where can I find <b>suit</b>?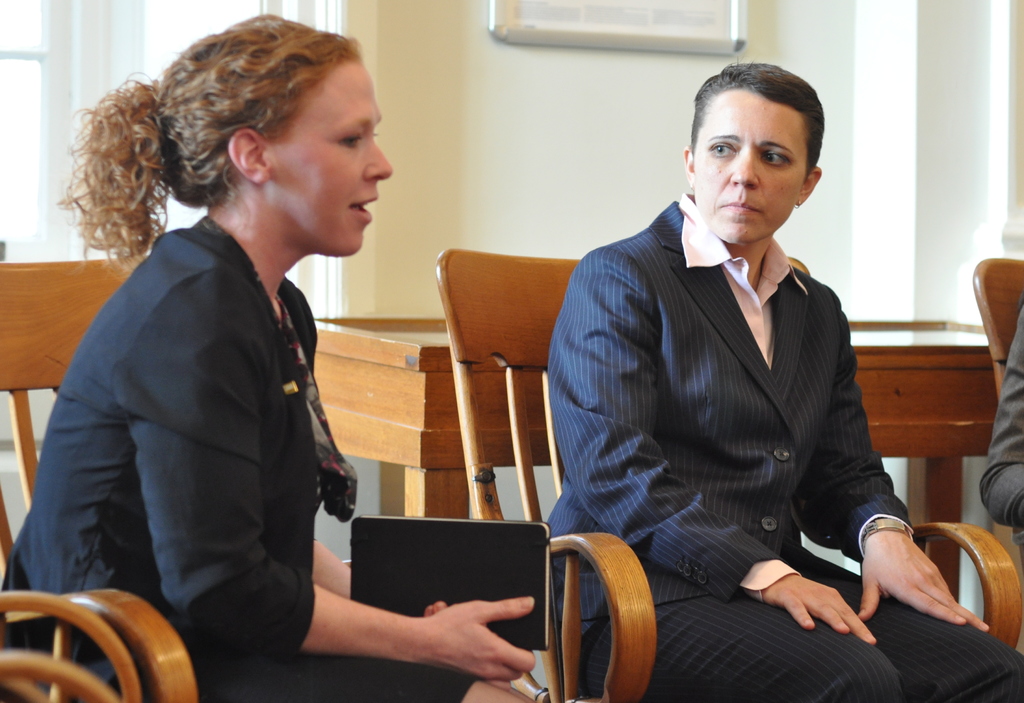
You can find it at {"x1": 542, "y1": 196, "x2": 915, "y2": 622}.
